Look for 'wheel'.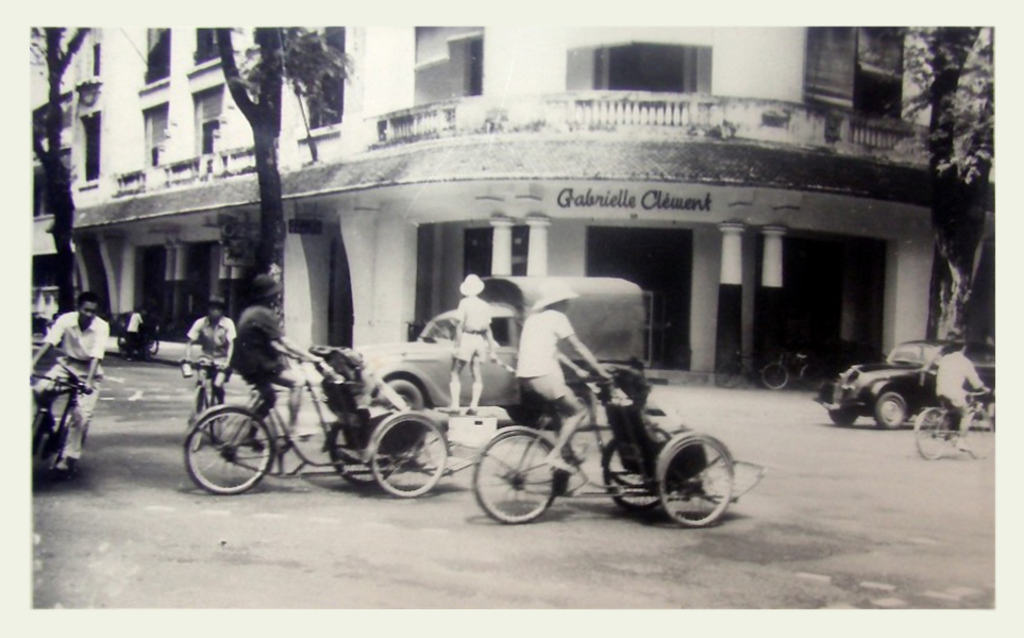
Found: <box>29,418,53,486</box>.
